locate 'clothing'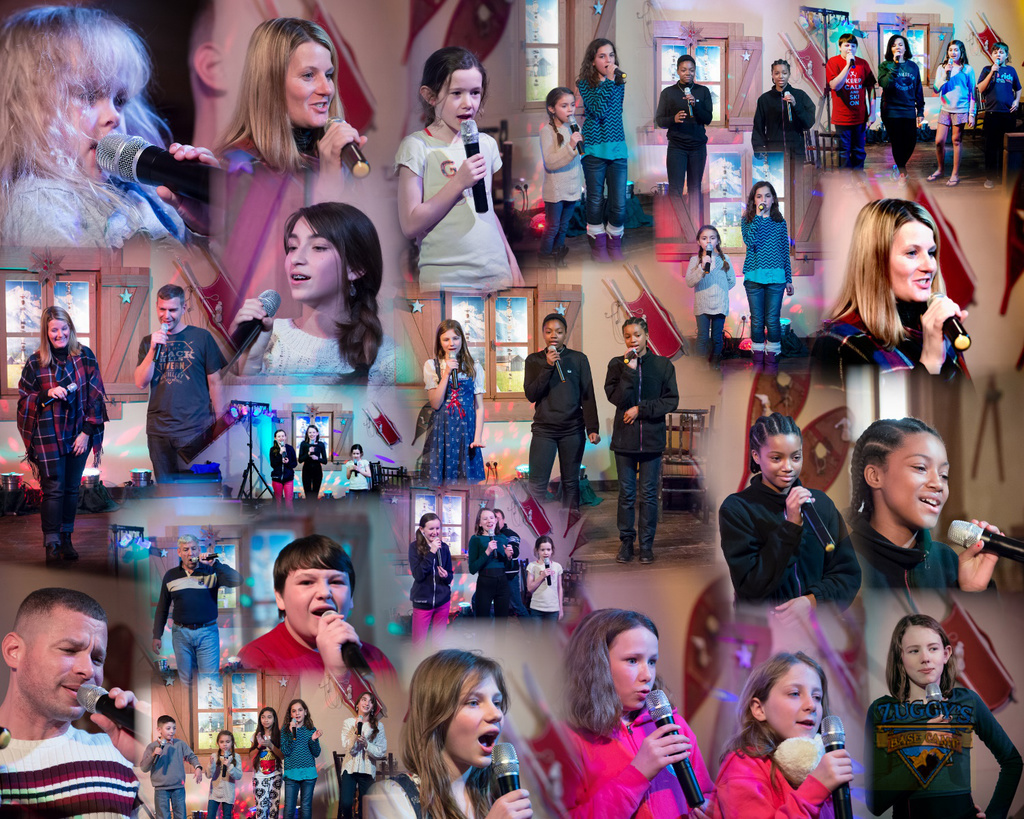
381,129,521,305
